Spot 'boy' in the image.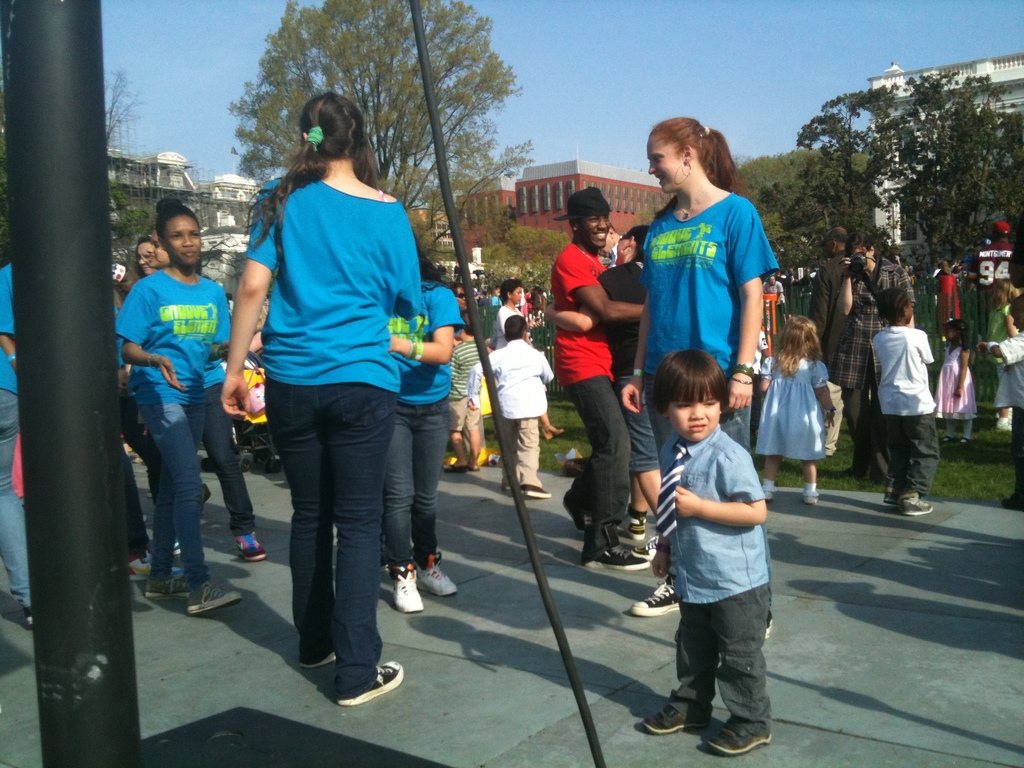
'boy' found at x1=969 y1=289 x2=1023 y2=508.
